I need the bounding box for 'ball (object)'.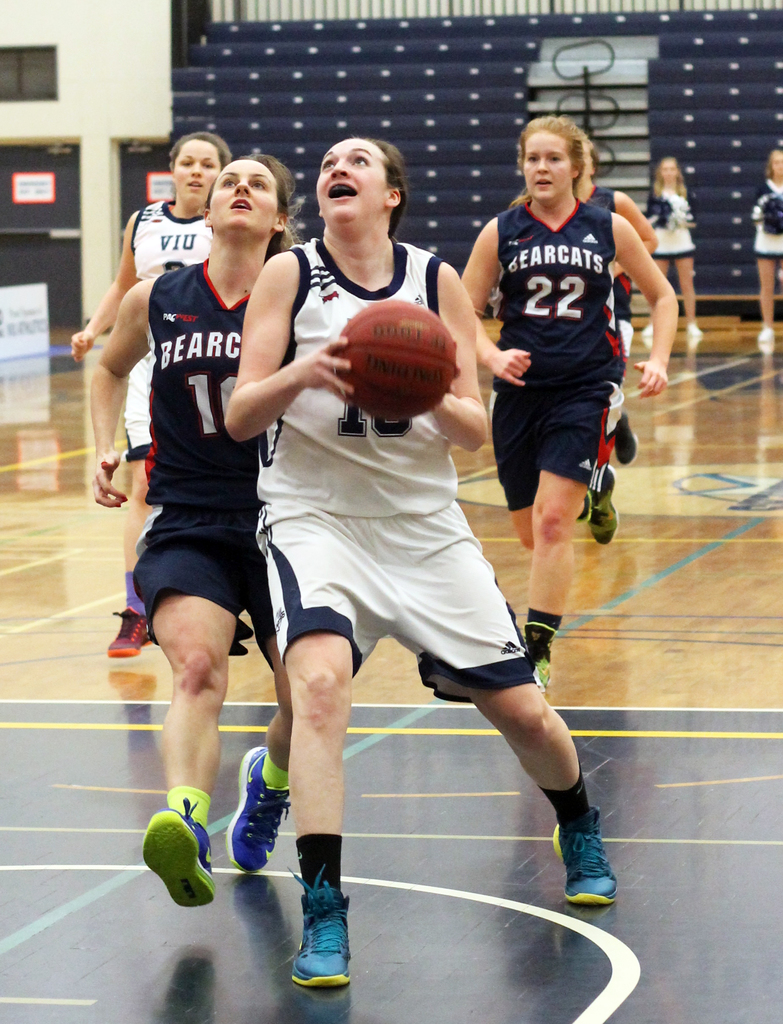
Here it is: bbox=[334, 302, 464, 421].
